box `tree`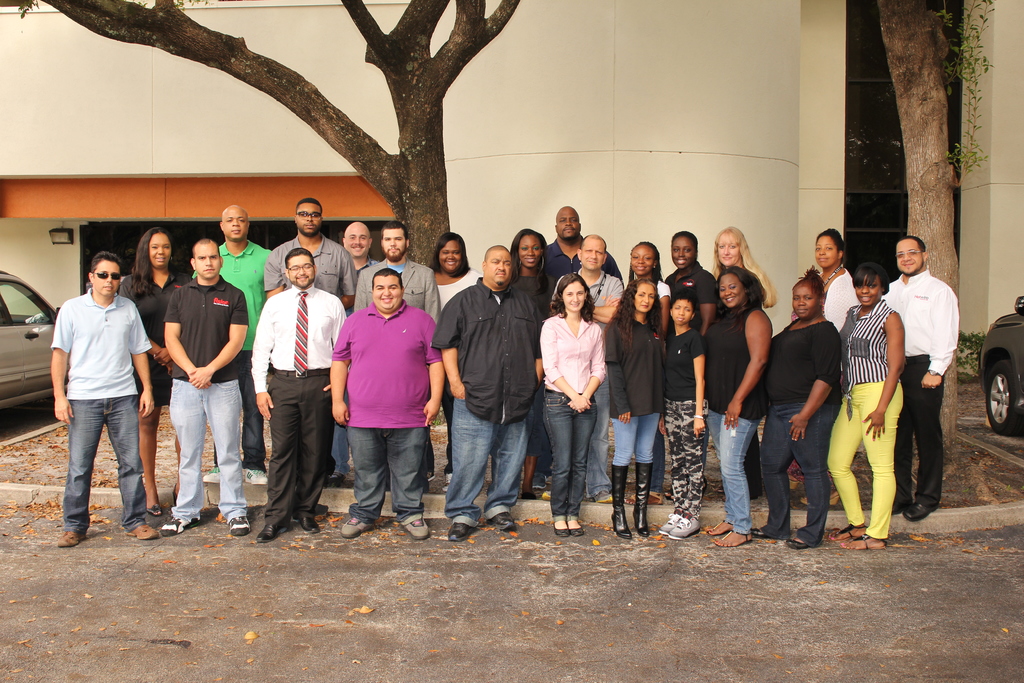
{"x1": 15, "y1": 0, "x2": 519, "y2": 266}
